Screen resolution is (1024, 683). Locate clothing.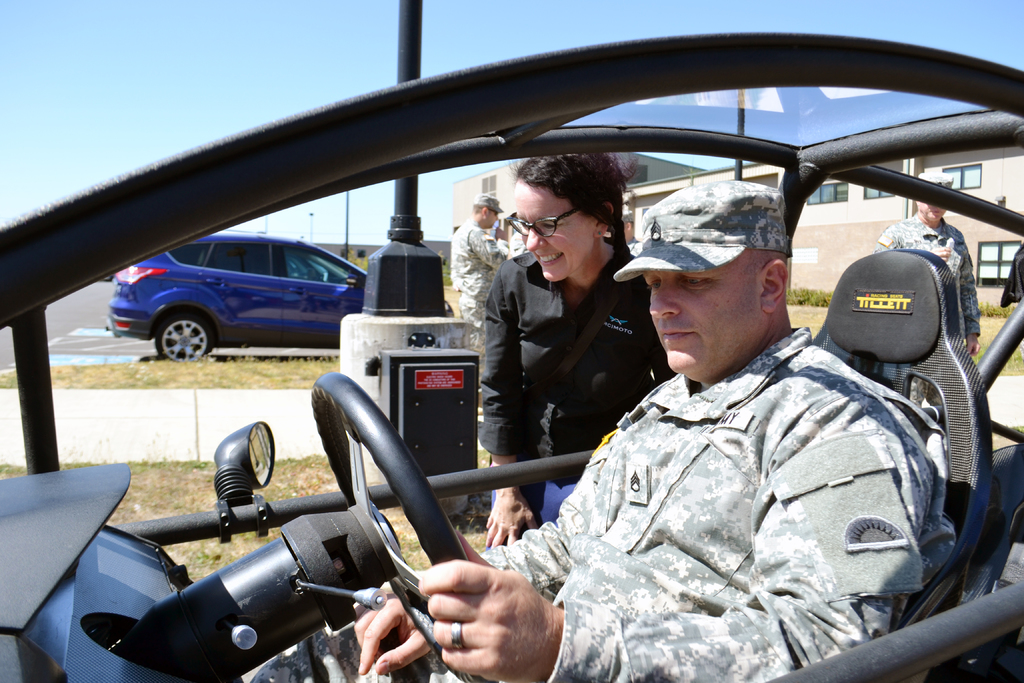
bbox(449, 214, 522, 356).
